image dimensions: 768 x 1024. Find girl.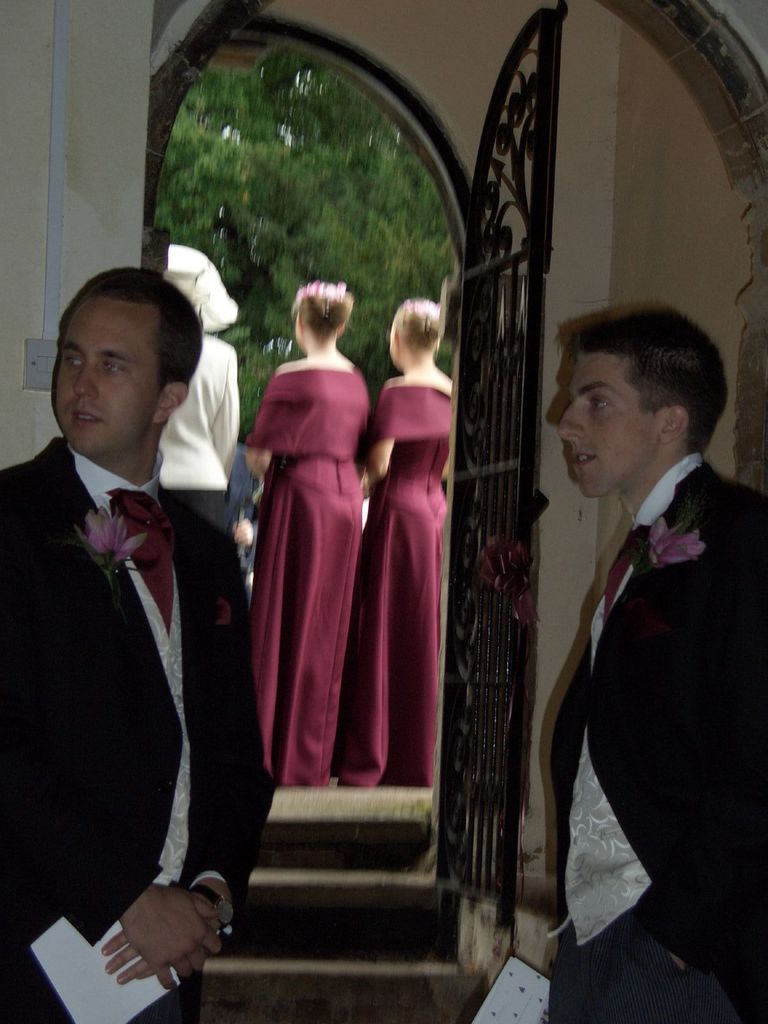
[328,300,461,797].
